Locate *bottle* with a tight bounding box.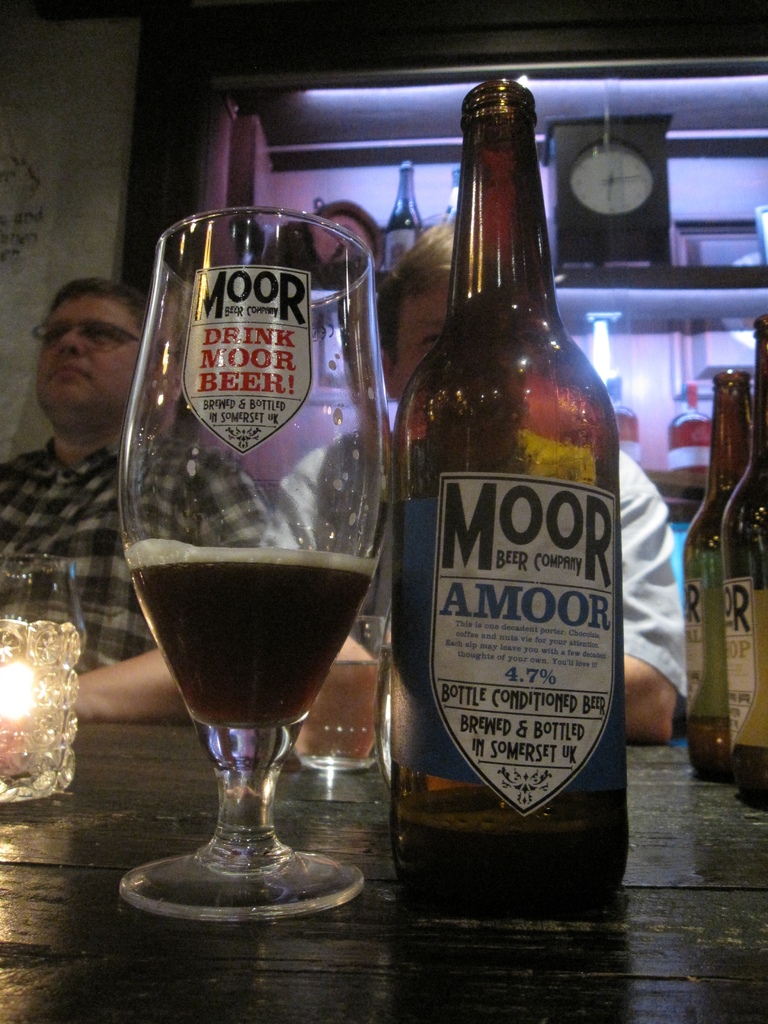
left=723, top=323, right=767, bottom=812.
